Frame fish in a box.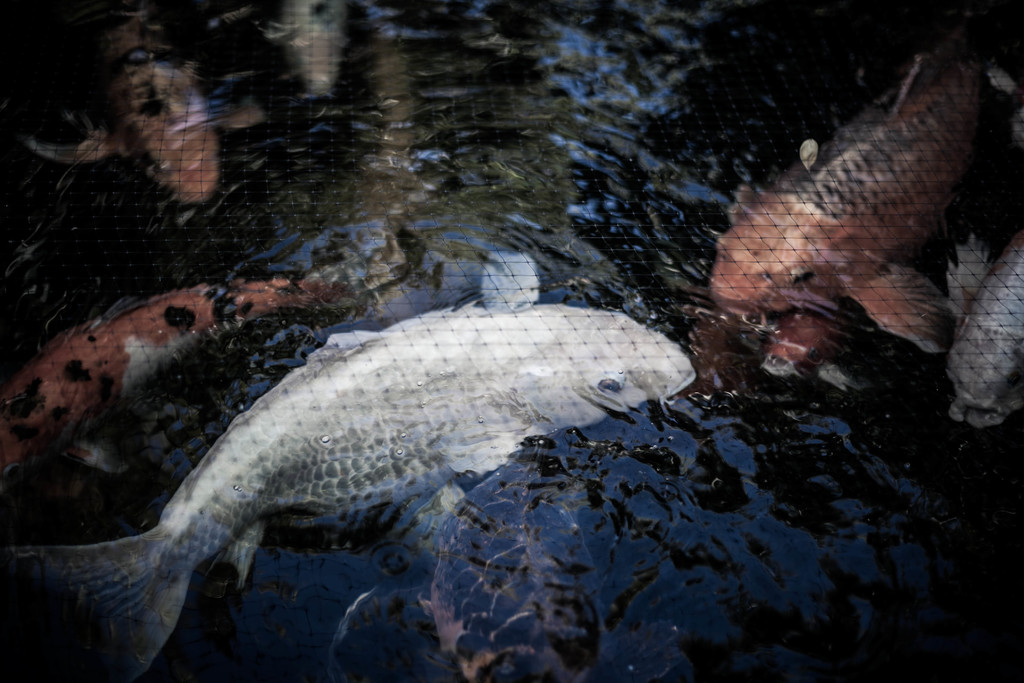
box(414, 441, 609, 682).
